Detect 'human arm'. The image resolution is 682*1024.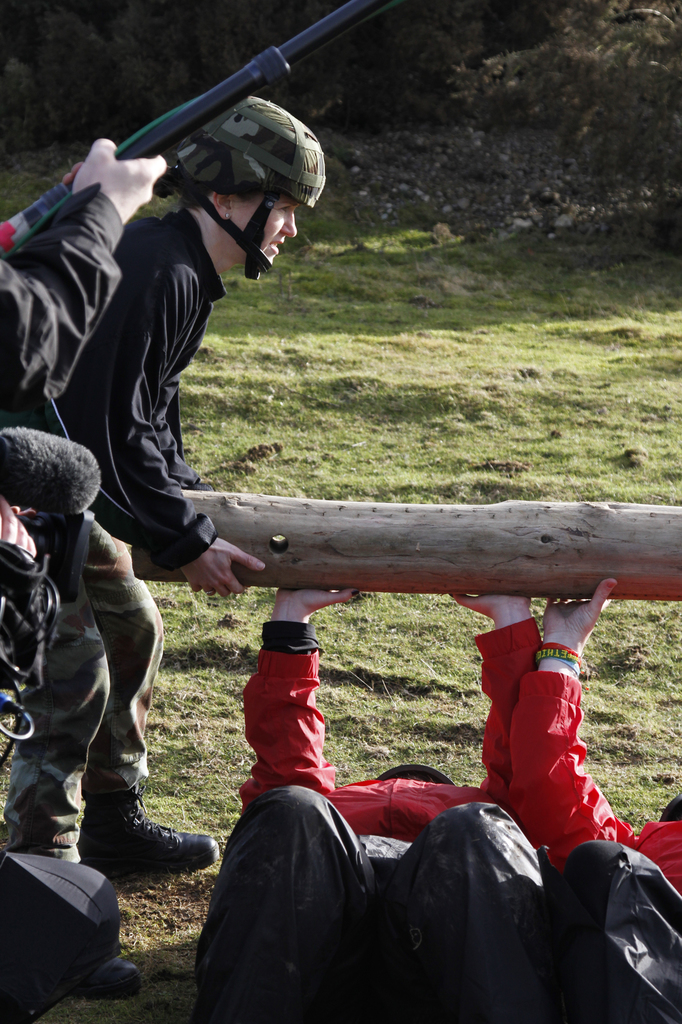
x1=0, y1=130, x2=164, y2=401.
